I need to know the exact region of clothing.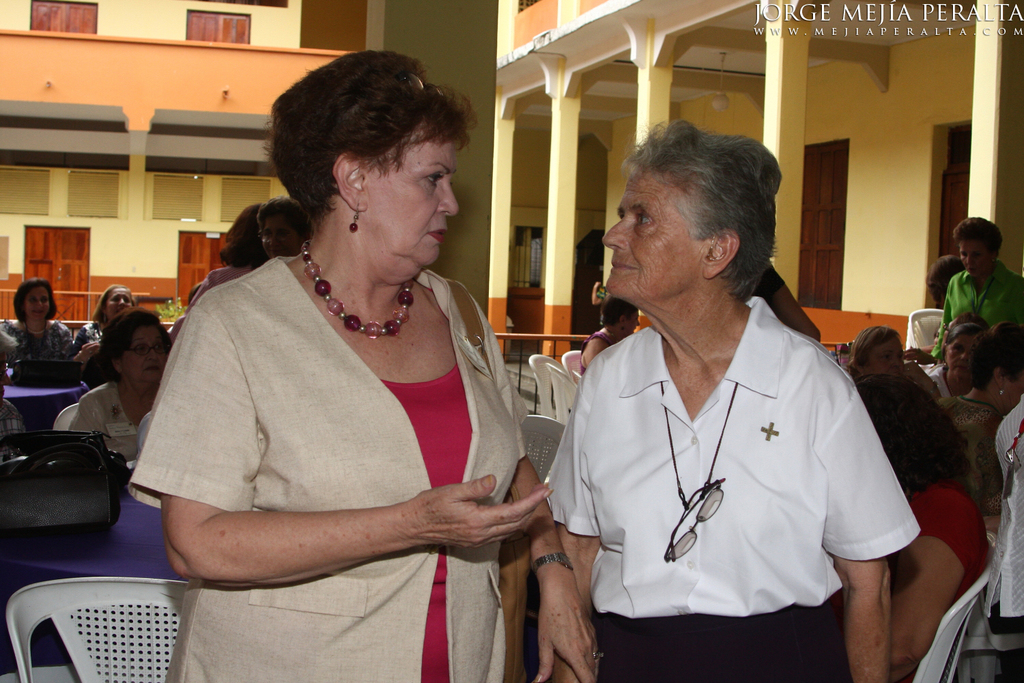
Region: [980,395,1023,682].
